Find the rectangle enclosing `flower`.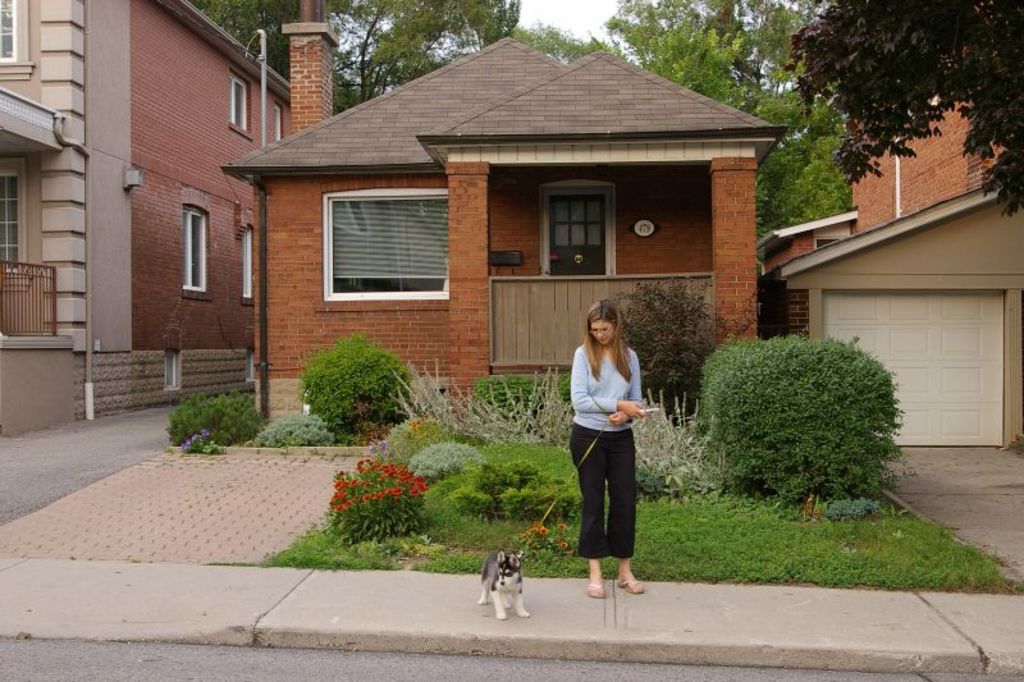
left=392, top=467, right=403, bottom=480.
